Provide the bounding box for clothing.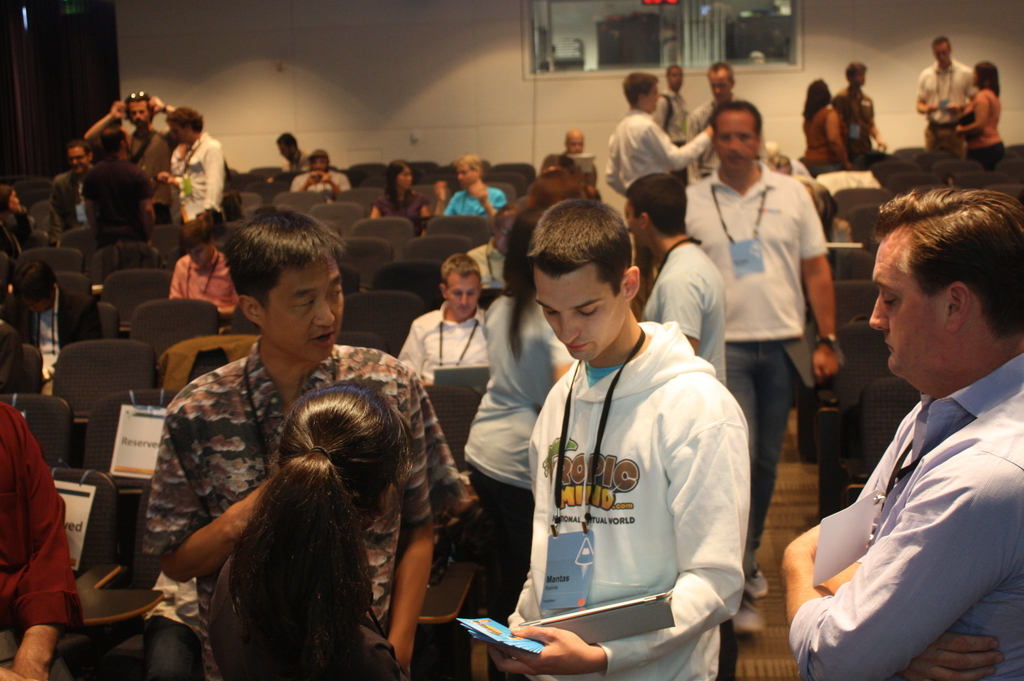
(x1=797, y1=108, x2=831, y2=163).
